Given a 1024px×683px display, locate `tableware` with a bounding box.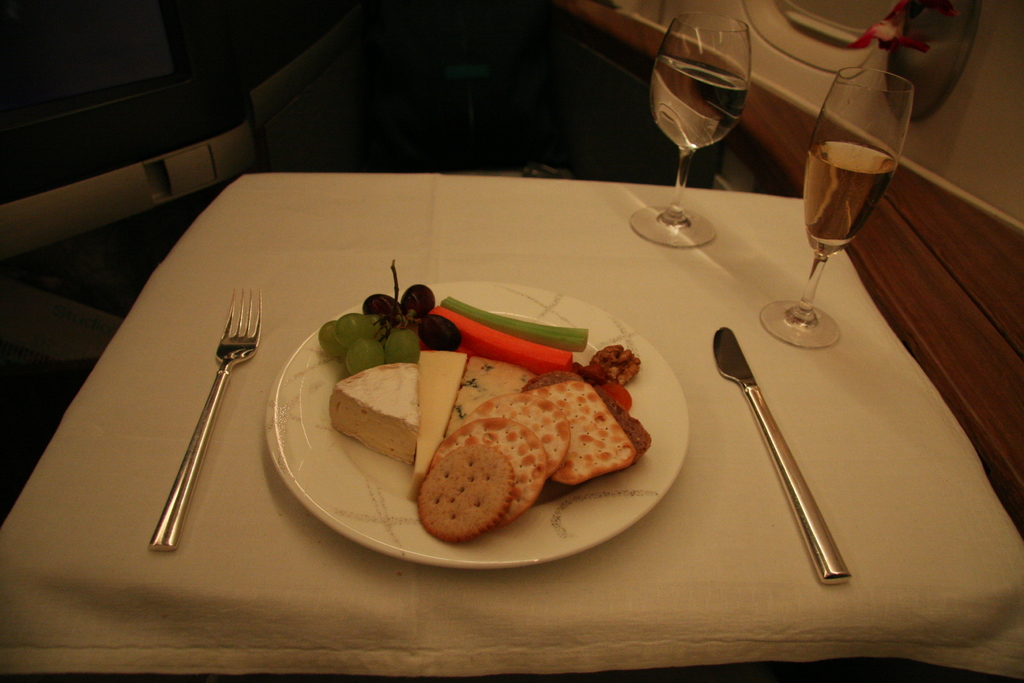
Located: <box>771,64,899,347</box>.
